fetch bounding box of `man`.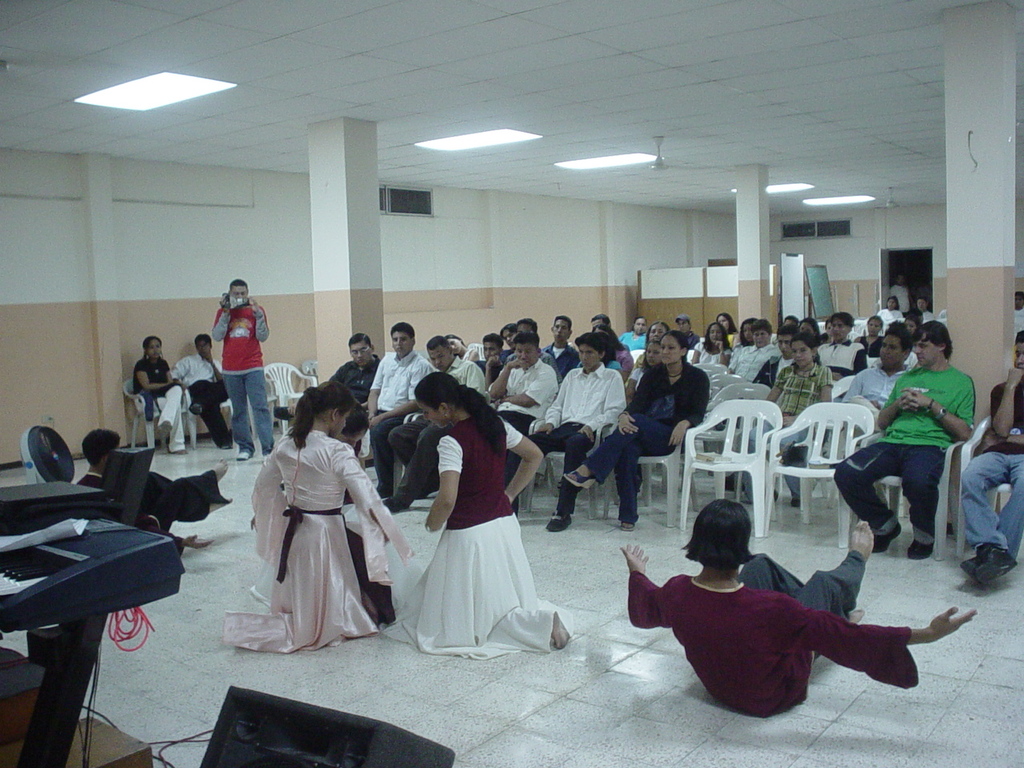
Bbox: l=74, t=428, r=229, b=550.
